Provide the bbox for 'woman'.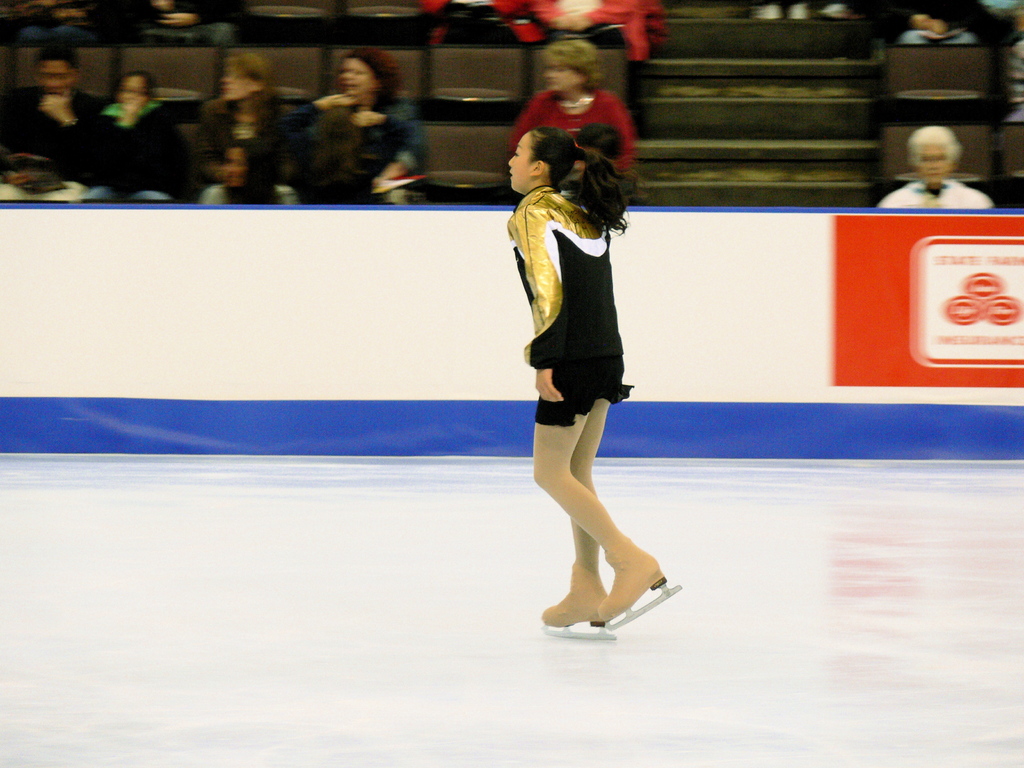
x1=201 y1=53 x2=285 y2=185.
